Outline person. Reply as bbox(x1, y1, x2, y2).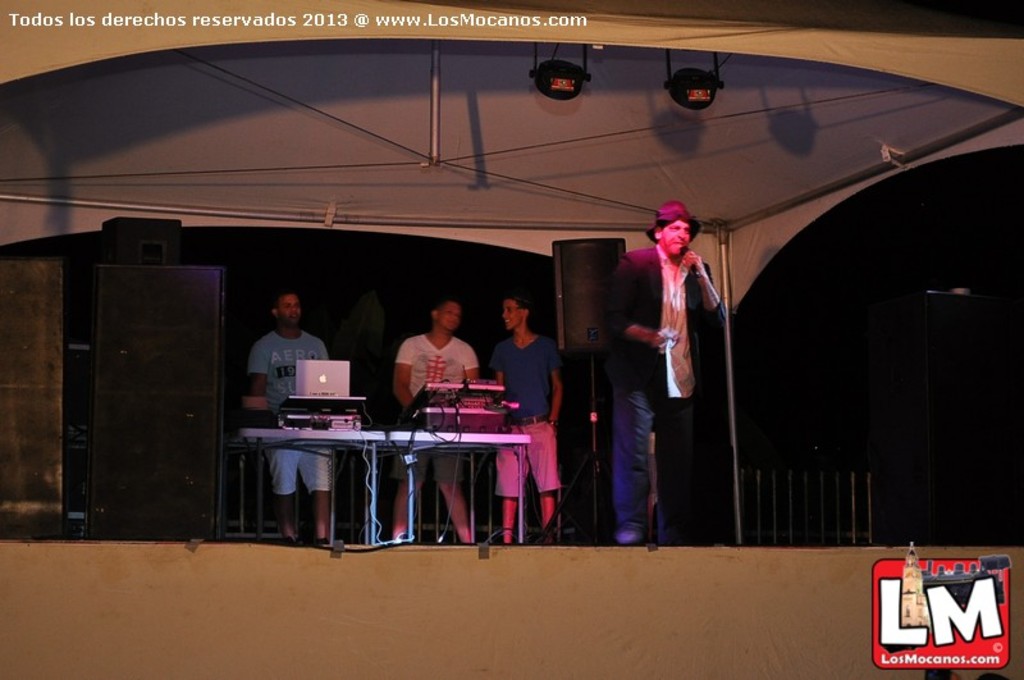
bbox(251, 293, 332, 543).
